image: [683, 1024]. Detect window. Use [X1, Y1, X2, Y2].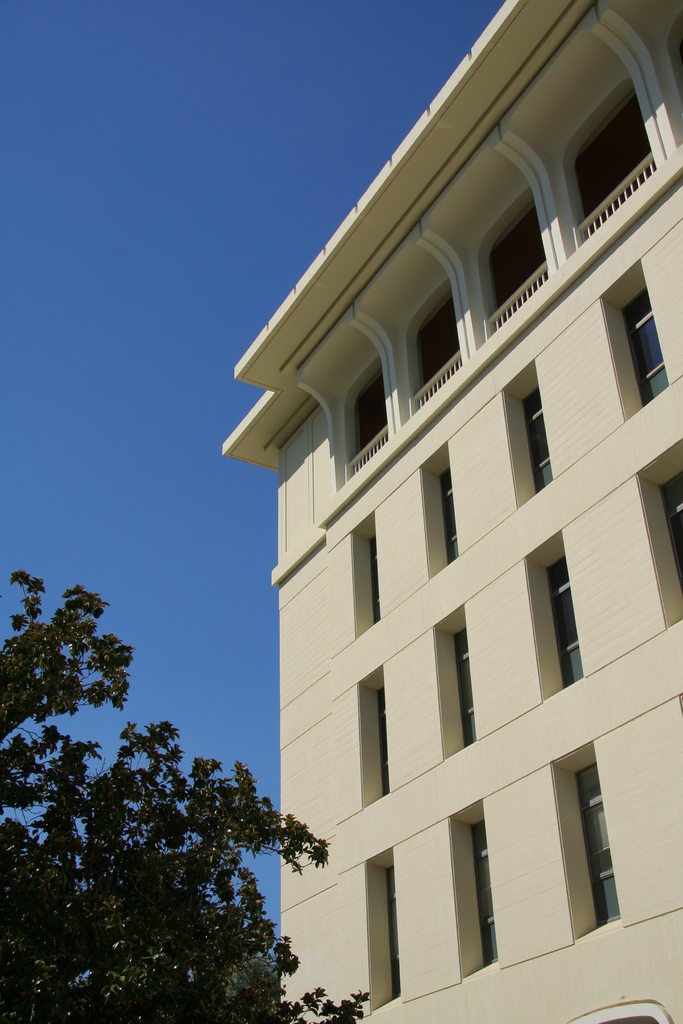
[549, 559, 584, 690].
